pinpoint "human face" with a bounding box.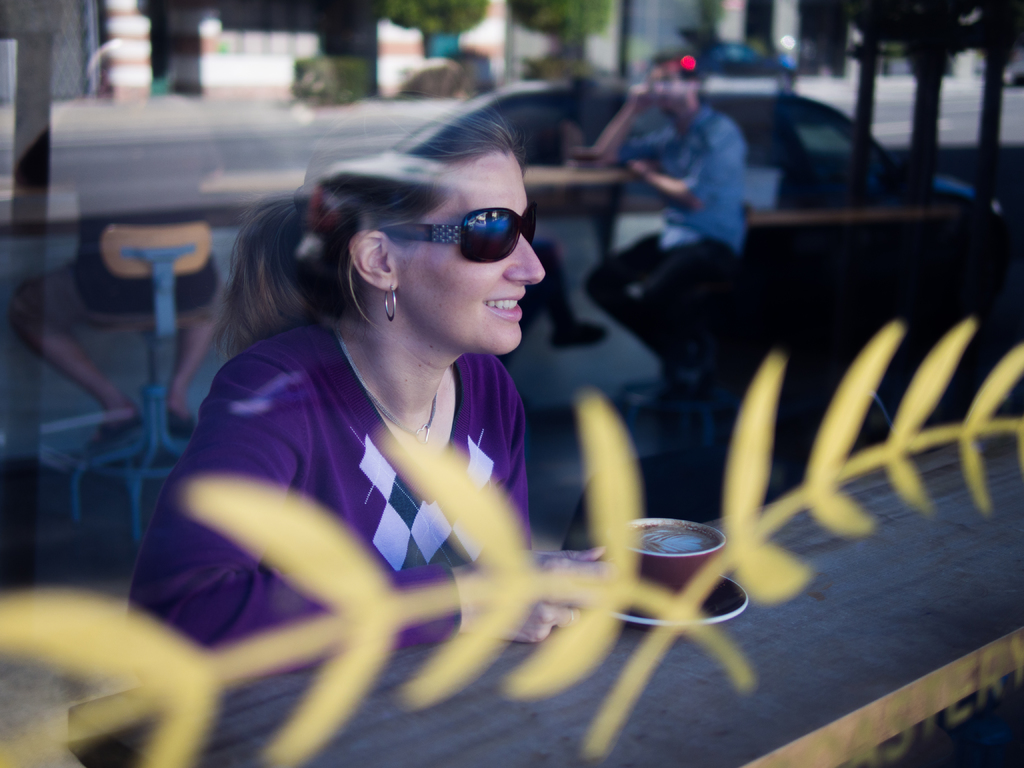
394/152/545/354.
